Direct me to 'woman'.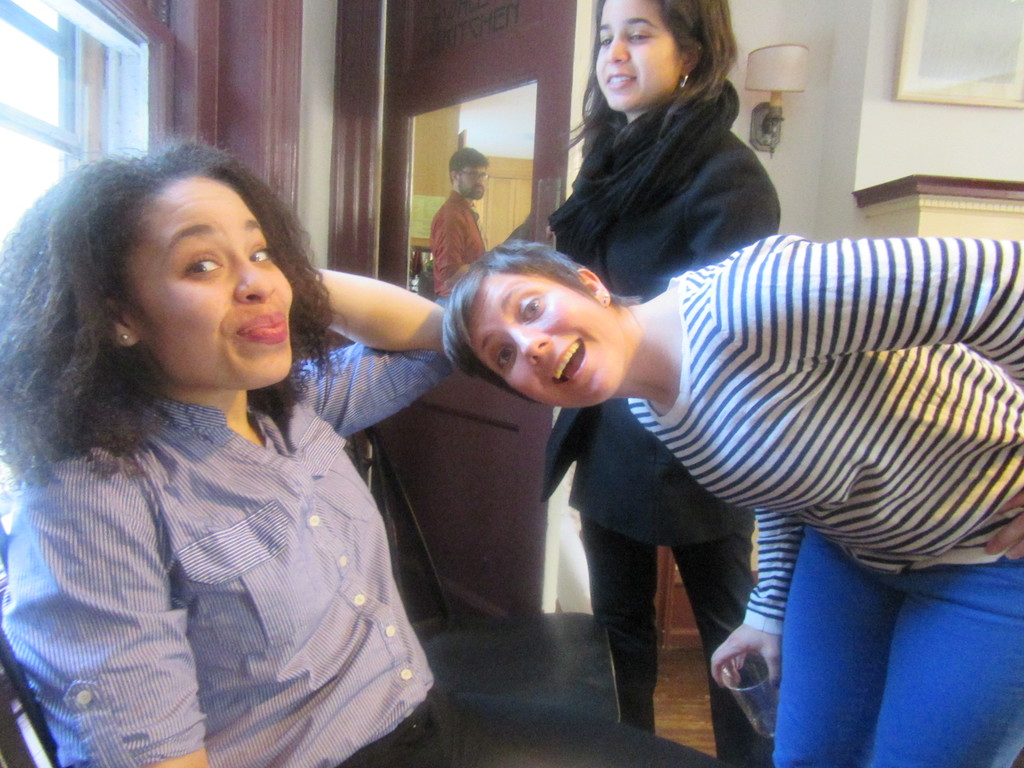
Direction: 541/0/781/767.
